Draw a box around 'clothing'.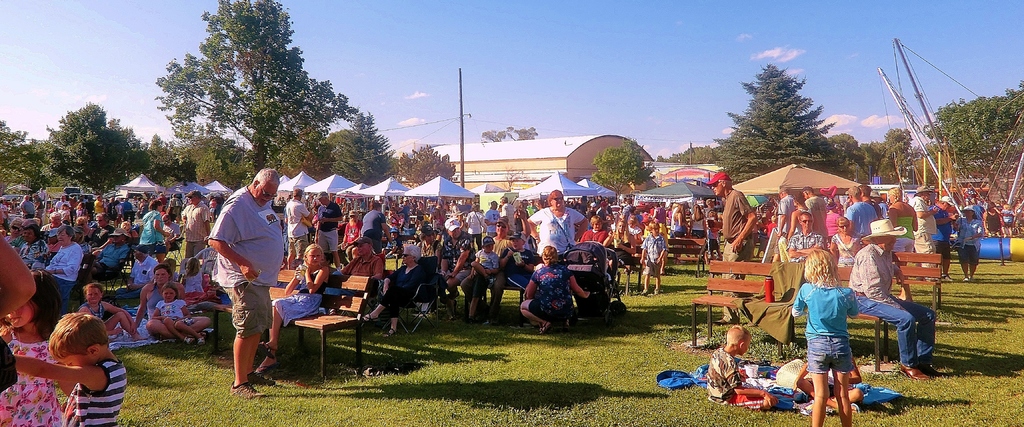
{"x1": 286, "y1": 202, "x2": 314, "y2": 259}.
